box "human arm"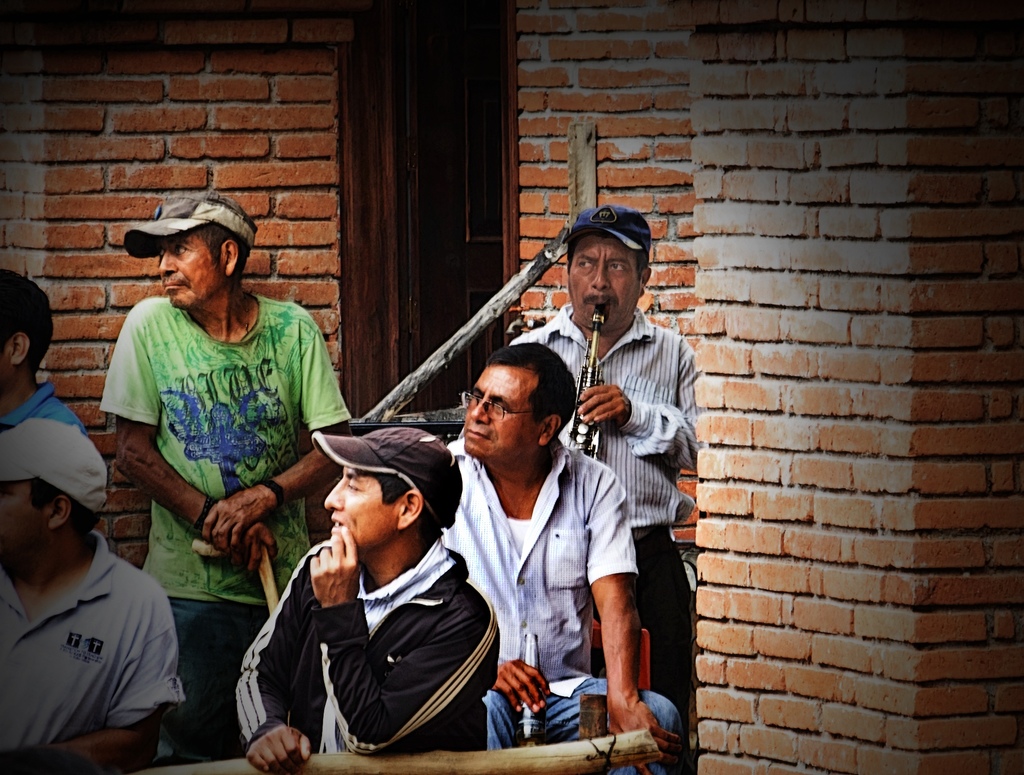
{"left": 490, "top": 655, "right": 549, "bottom": 716}
